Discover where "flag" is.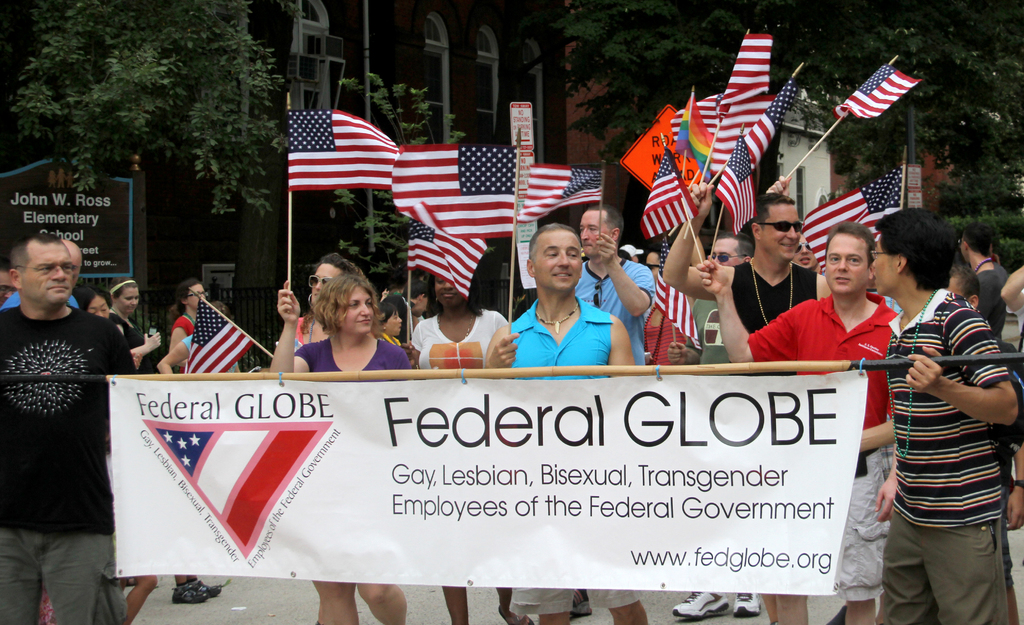
Discovered at 808/161/908/269.
